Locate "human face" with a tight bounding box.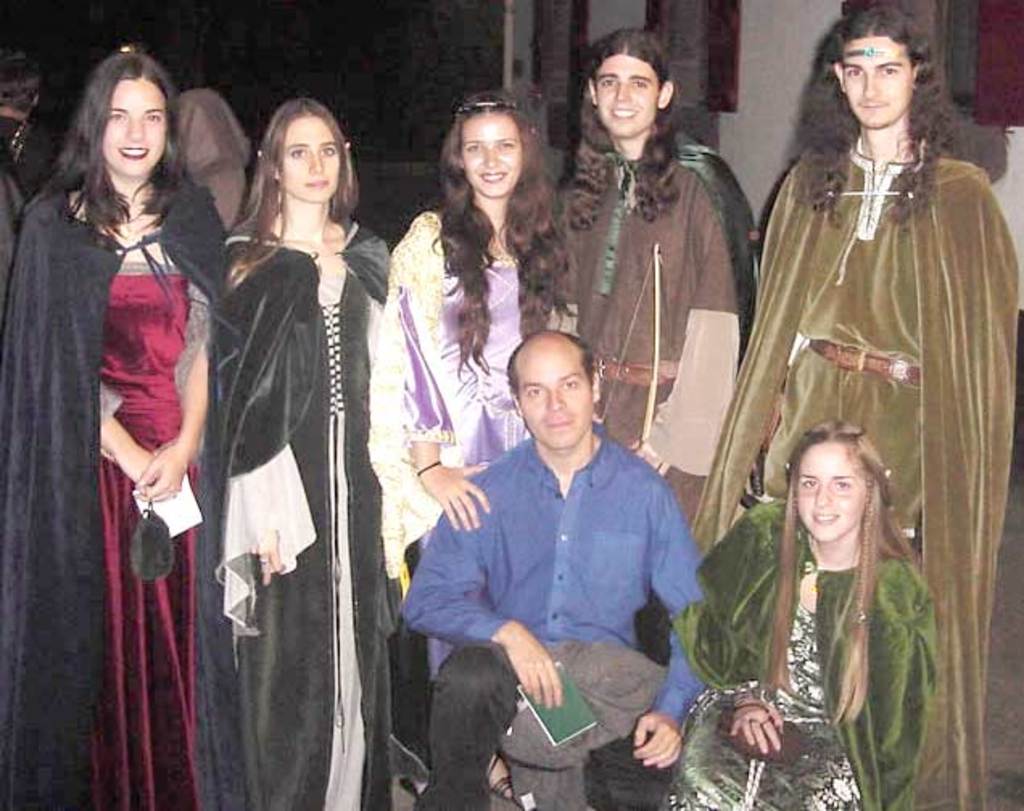
Rect(460, 113, 523, 200).
